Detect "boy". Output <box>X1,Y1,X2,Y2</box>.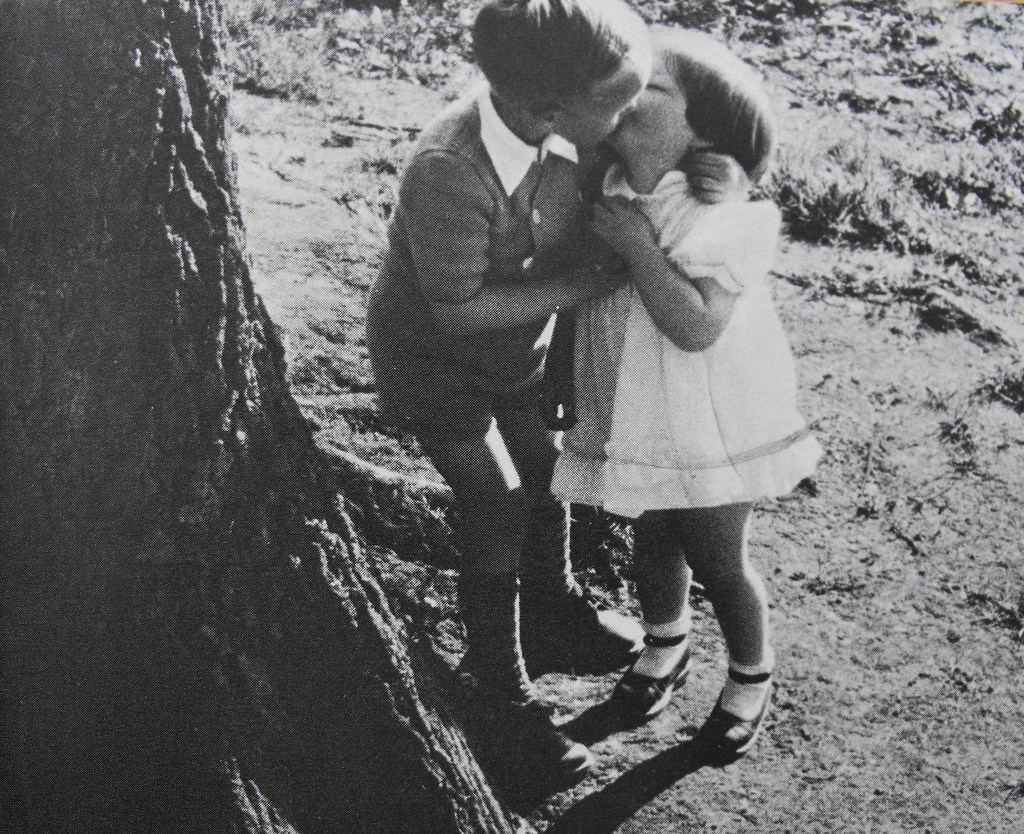
<box>360,0,754,792</box>.
